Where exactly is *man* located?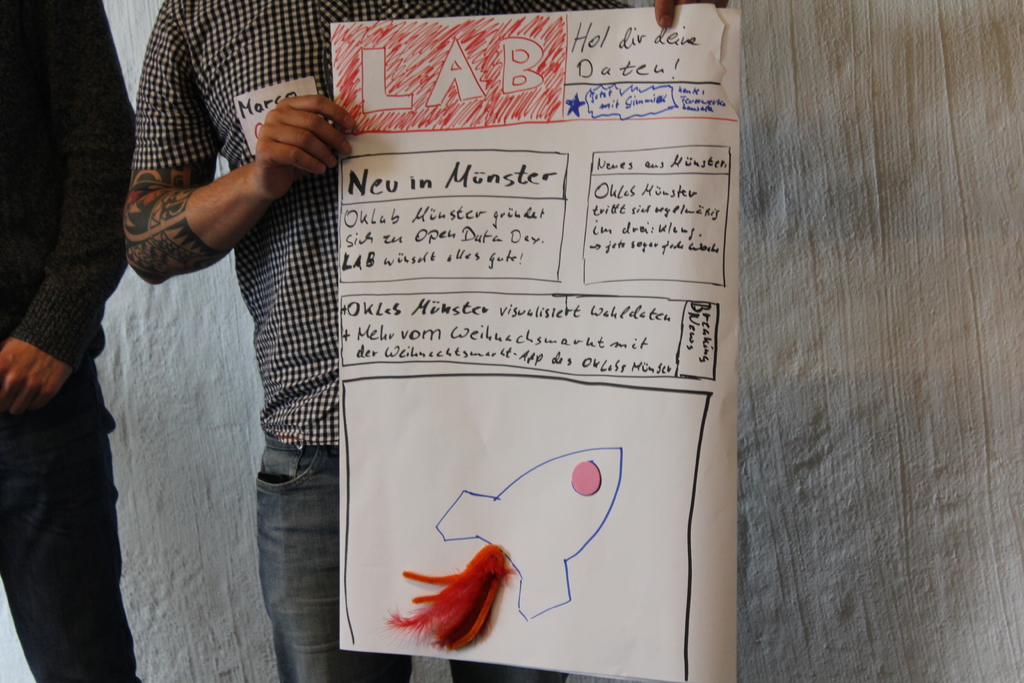
Its bounding box is bbox(108, 0, 736, 682).
